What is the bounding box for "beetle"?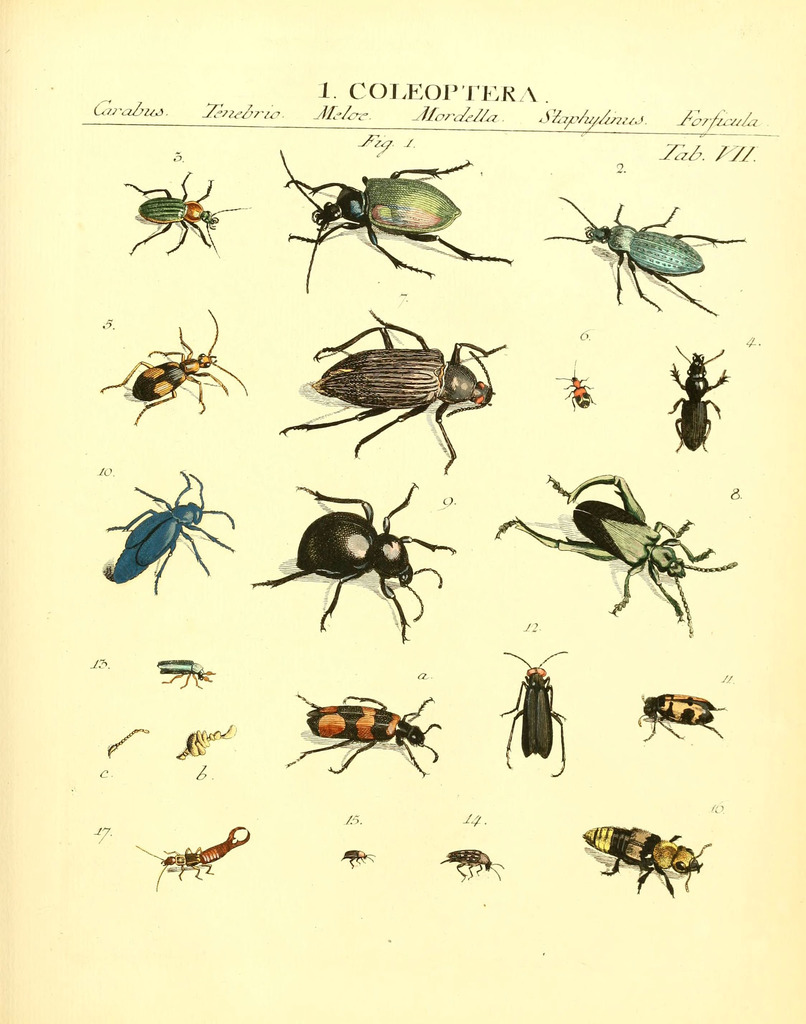
(left=539, top=195, right=750, bottom=316).
